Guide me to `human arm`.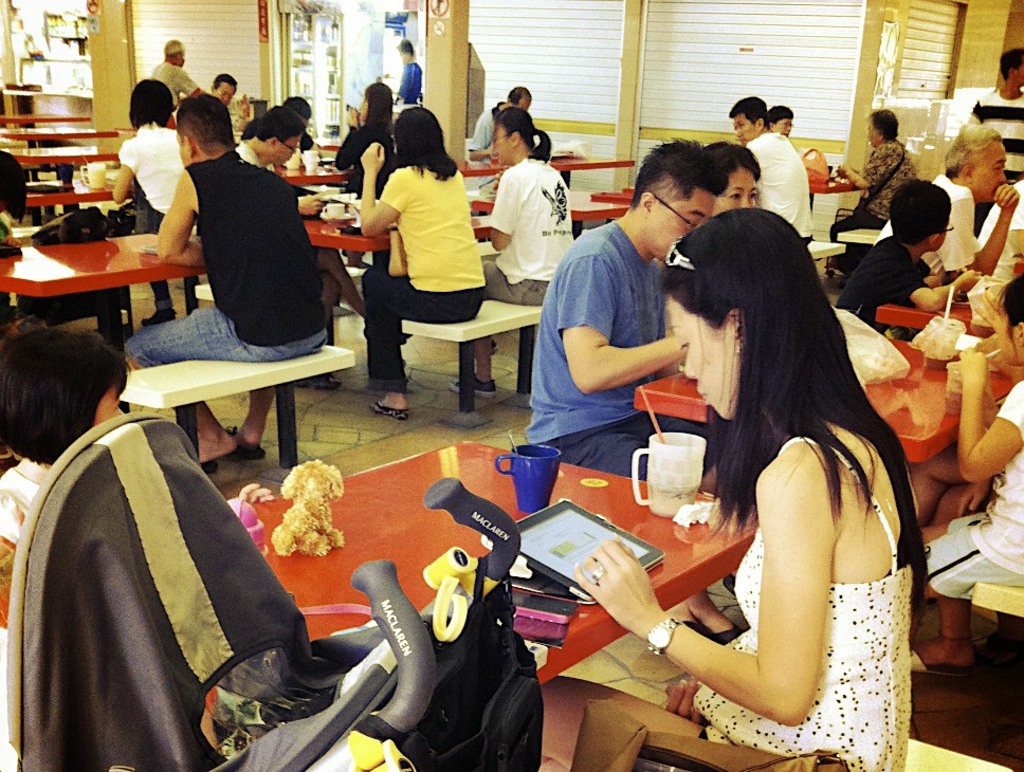
Guidance: detection(355, 135, 417, 235).
